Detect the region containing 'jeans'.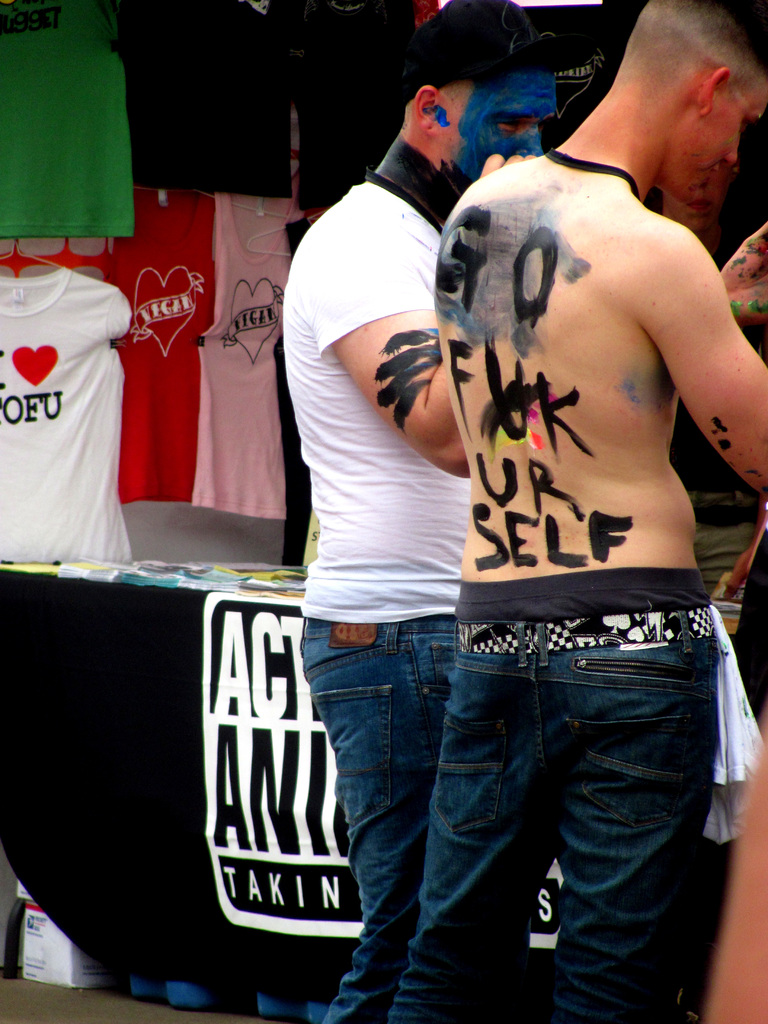
select_region(309, 619, 452, 1023).
